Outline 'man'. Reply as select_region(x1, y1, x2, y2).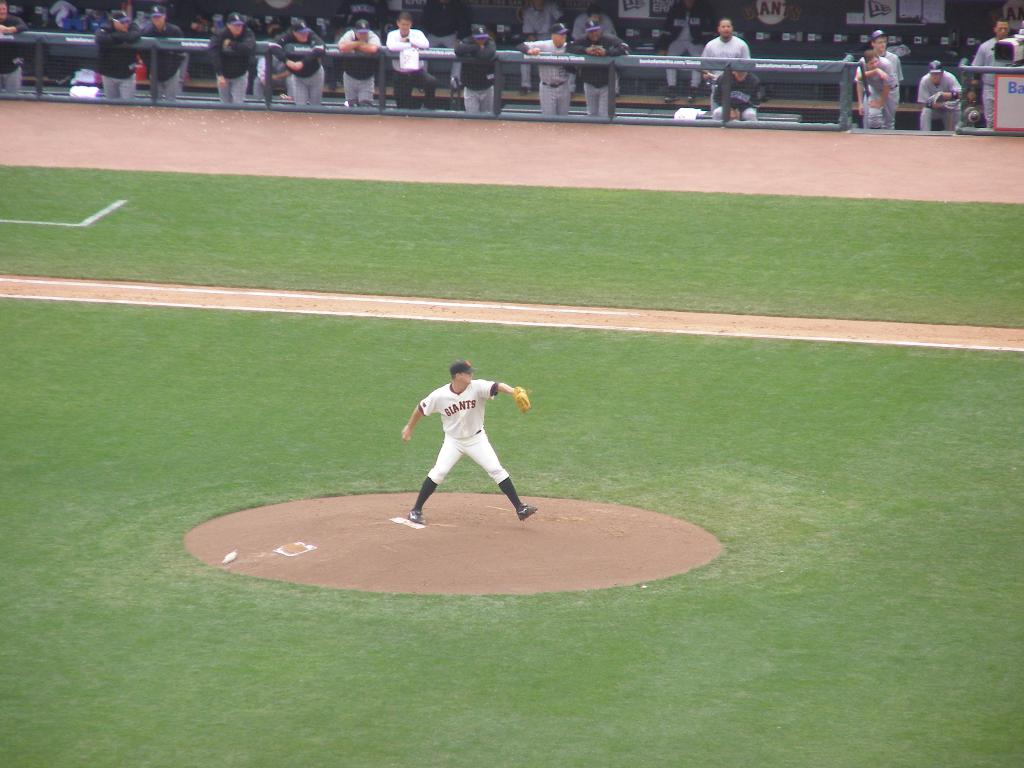
select_region(93, 16, 140, 105).
